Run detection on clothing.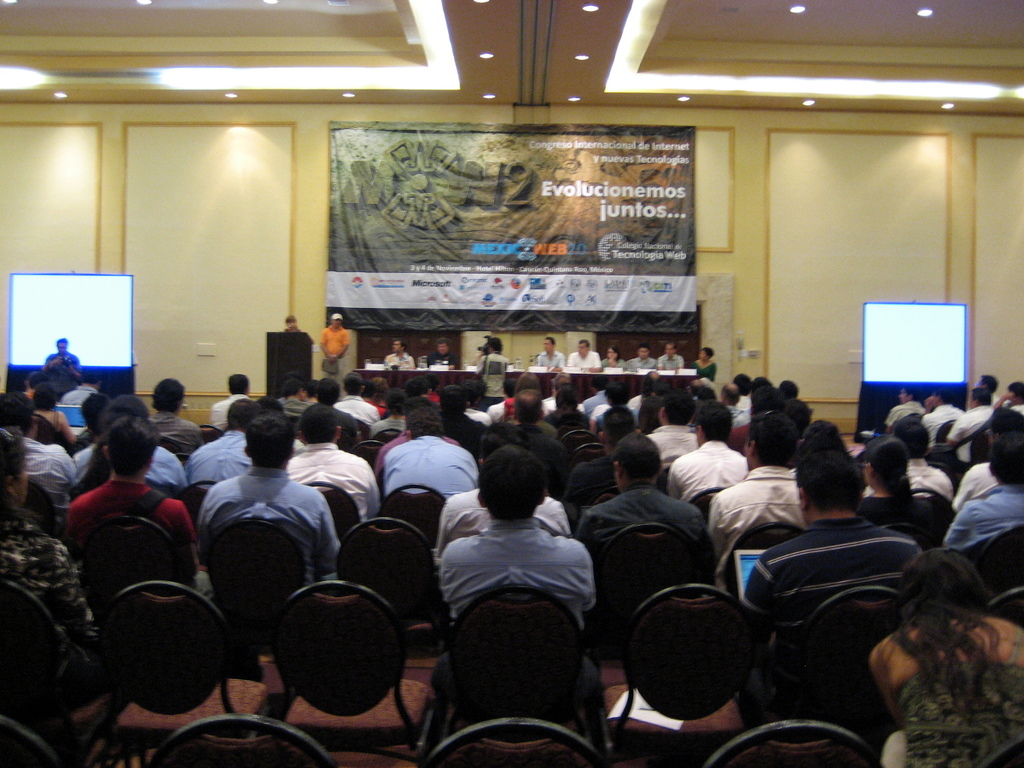
Result: (left=437, top=404, right=485, bottom=453).
